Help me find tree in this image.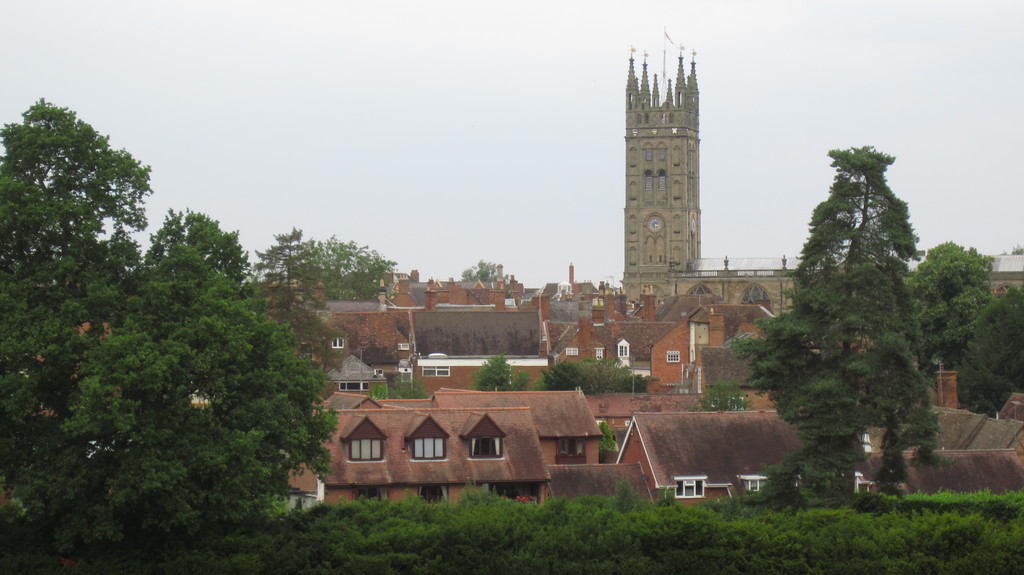
Found it: <box>723,138,947,505</box>.
